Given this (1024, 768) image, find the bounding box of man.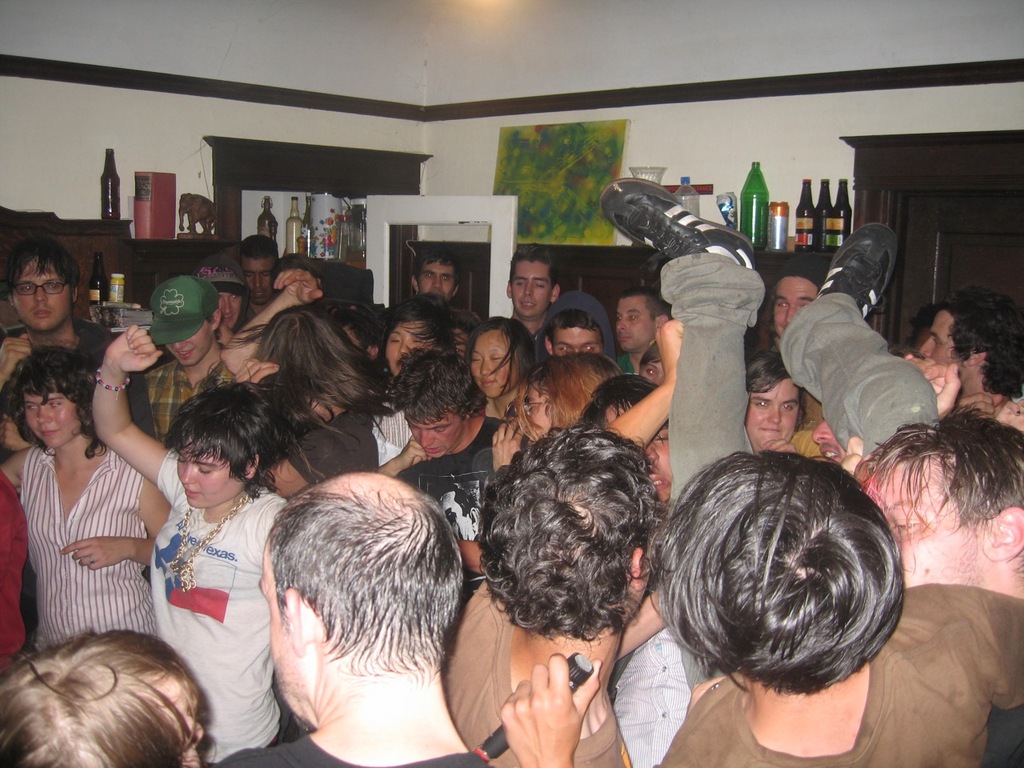
[left=0, top=234, right=159, bottom=442].
